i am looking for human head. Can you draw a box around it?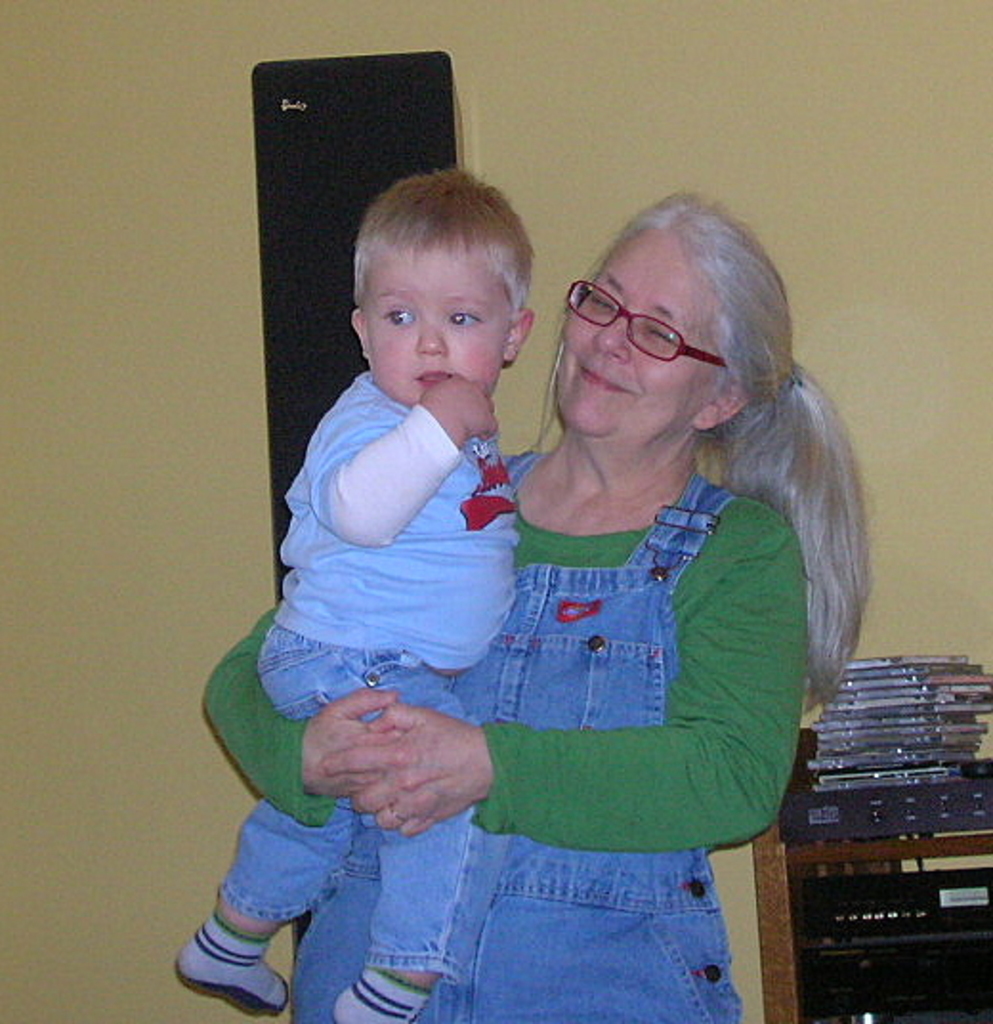
Sure, the bounding box is box(561, 185, 792, 447).
